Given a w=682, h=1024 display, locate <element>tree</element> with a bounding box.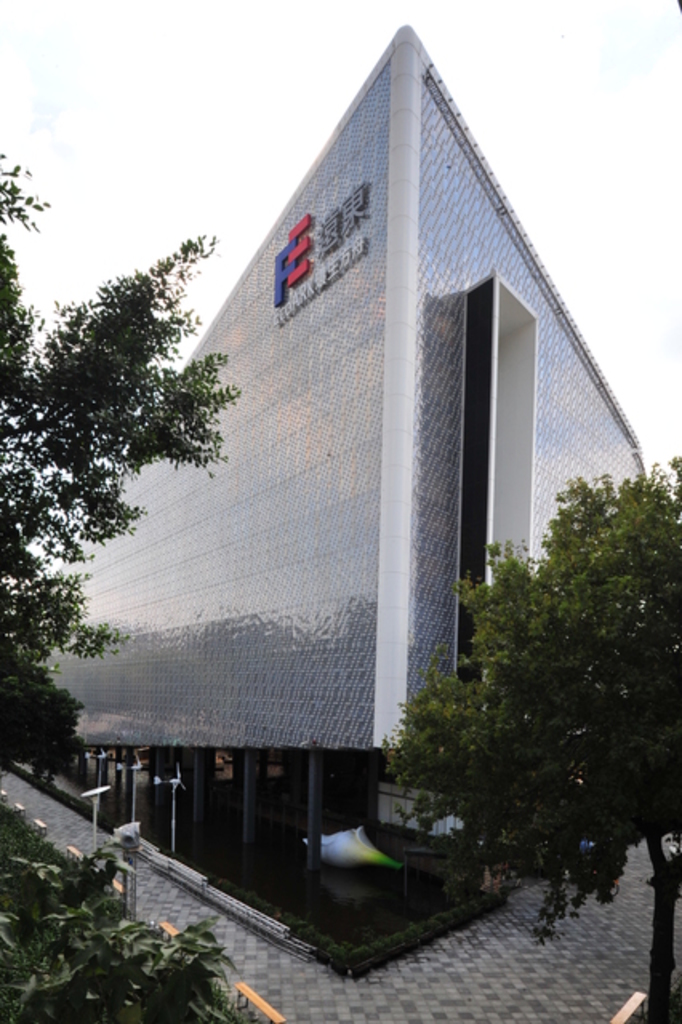
Located: select_region(386, 440, 680, 1011).
